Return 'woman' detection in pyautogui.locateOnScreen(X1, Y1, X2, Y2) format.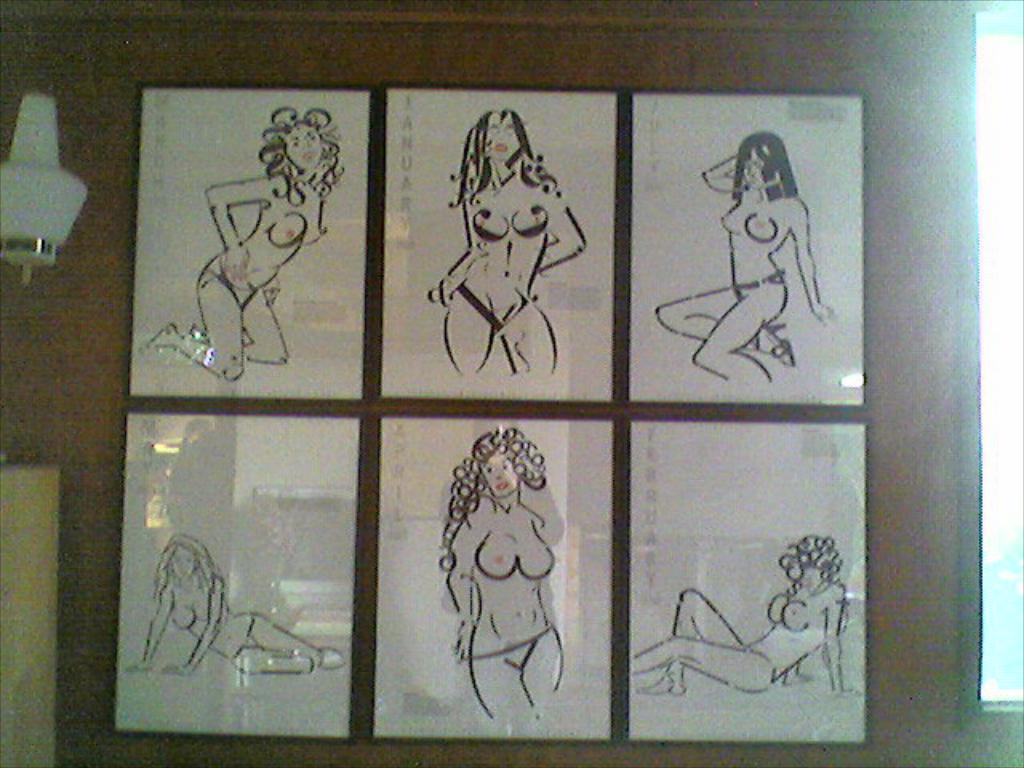
pyautogui.locateOnScreen(122, 530, 346, 675).
